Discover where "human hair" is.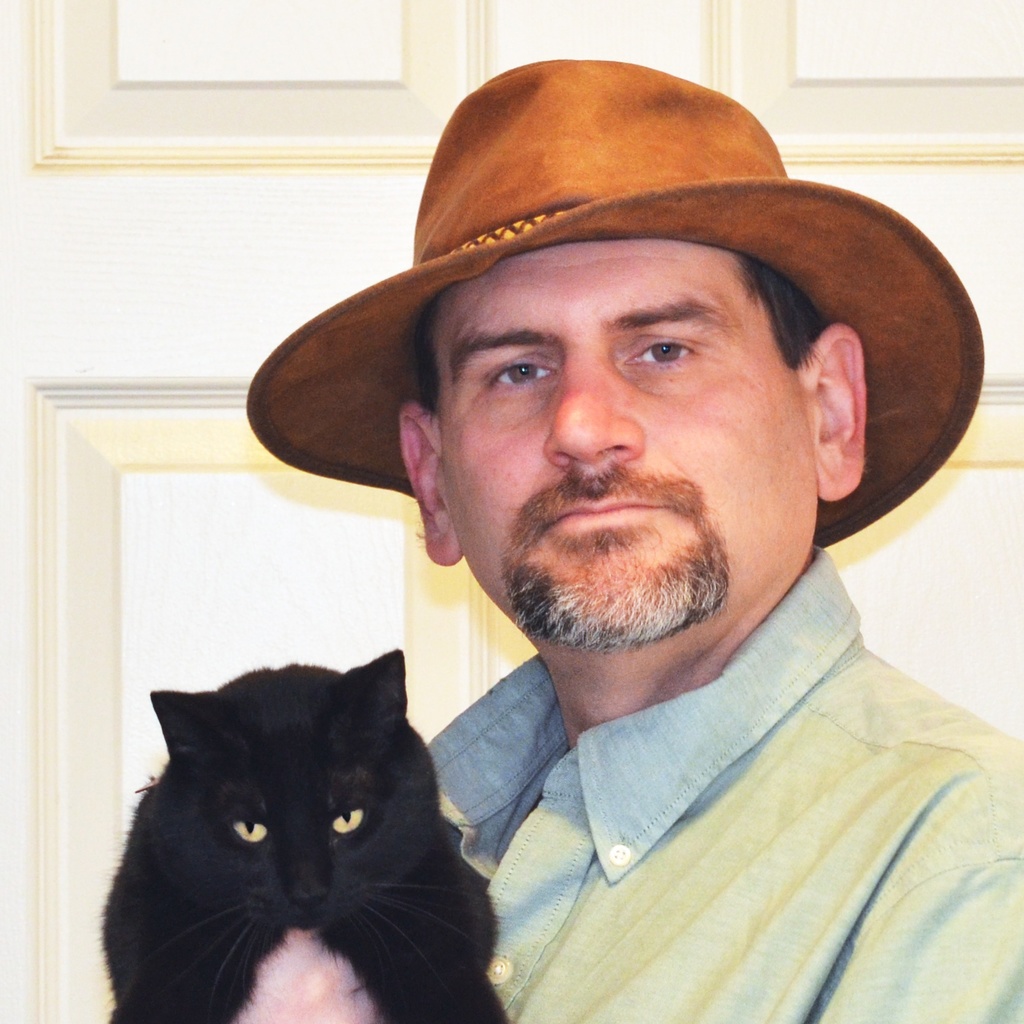
Discovered at detection(421, 283, 825, 415).
